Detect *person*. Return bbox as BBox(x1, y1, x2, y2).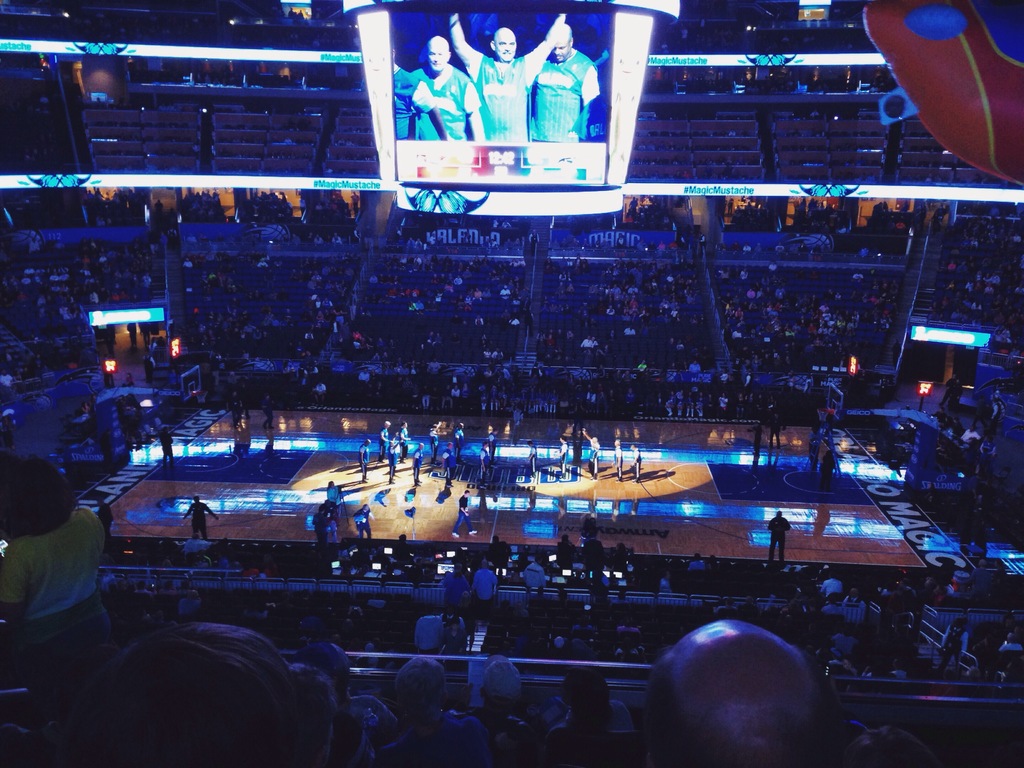
BBox(484, 346, 492, 358).
